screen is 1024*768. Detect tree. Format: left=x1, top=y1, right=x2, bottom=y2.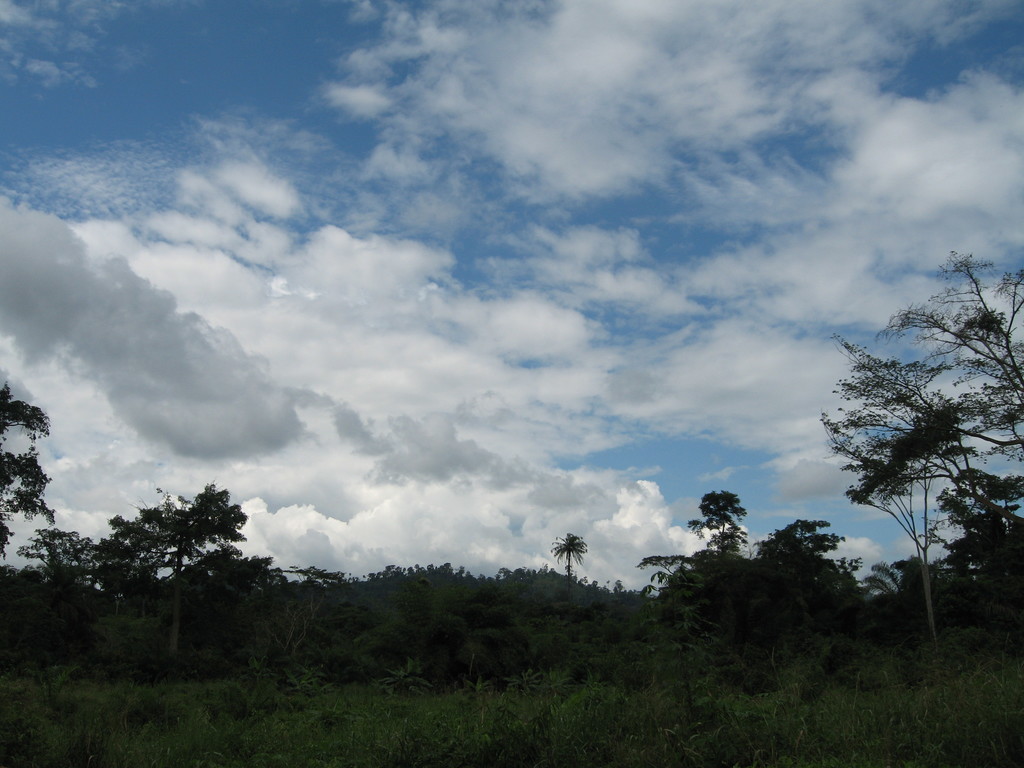
left=257, top=548, right=290, bottom=637.
